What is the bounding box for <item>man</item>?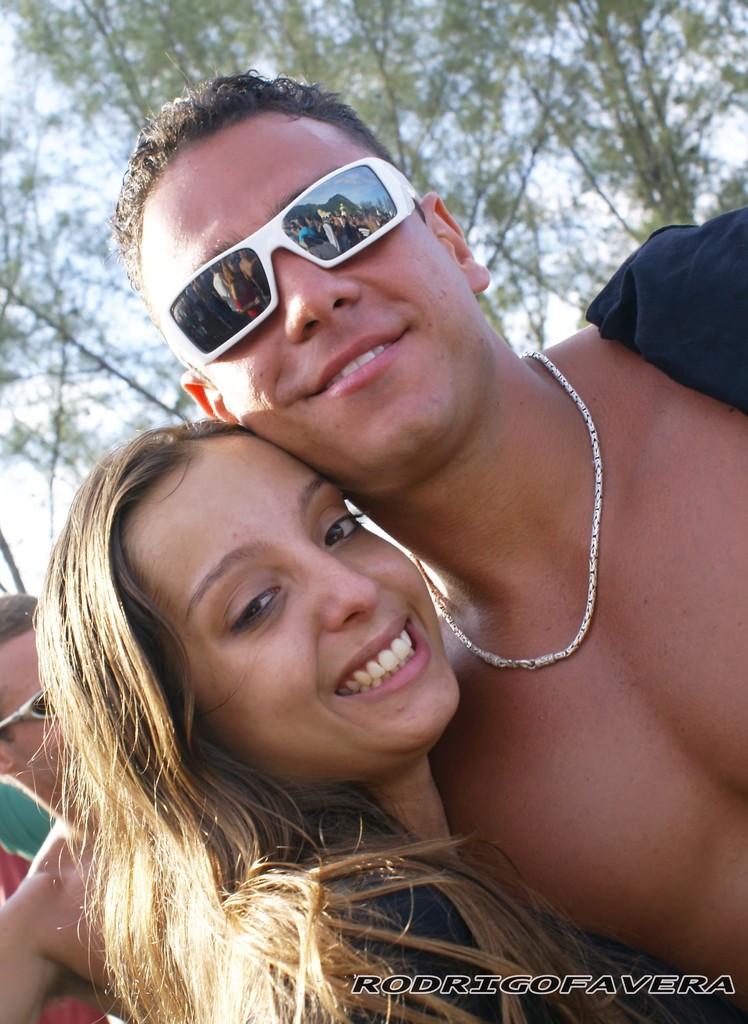
region(0, 597, 114, 1023).
